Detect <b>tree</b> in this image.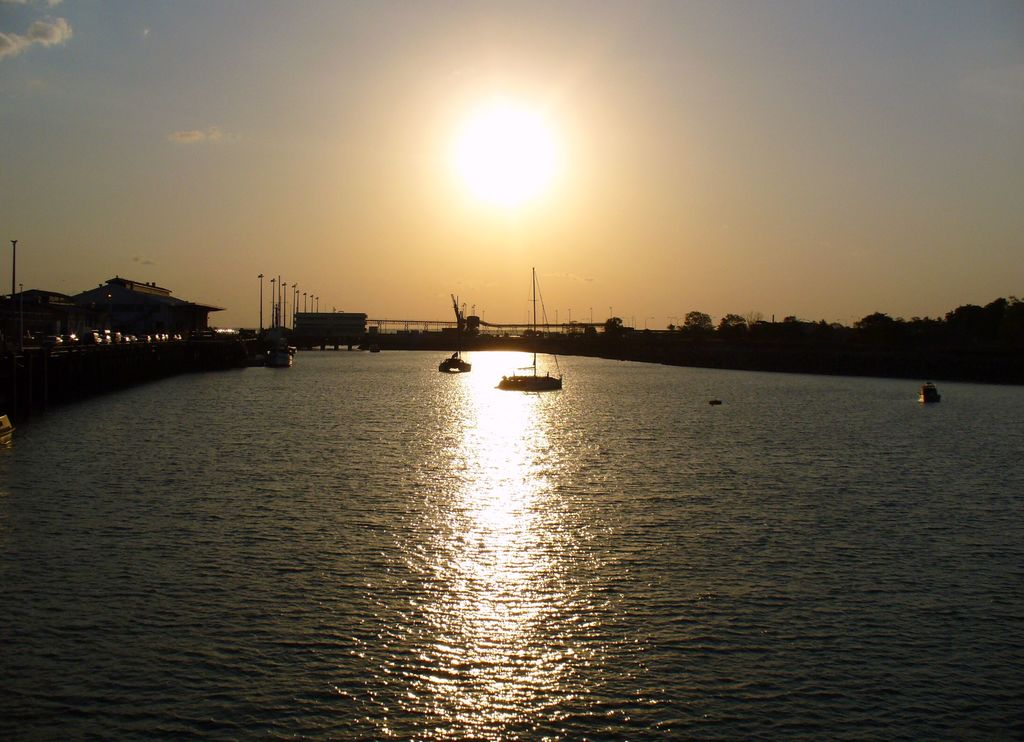
Detection: rect(685, 304, 717, 338).
